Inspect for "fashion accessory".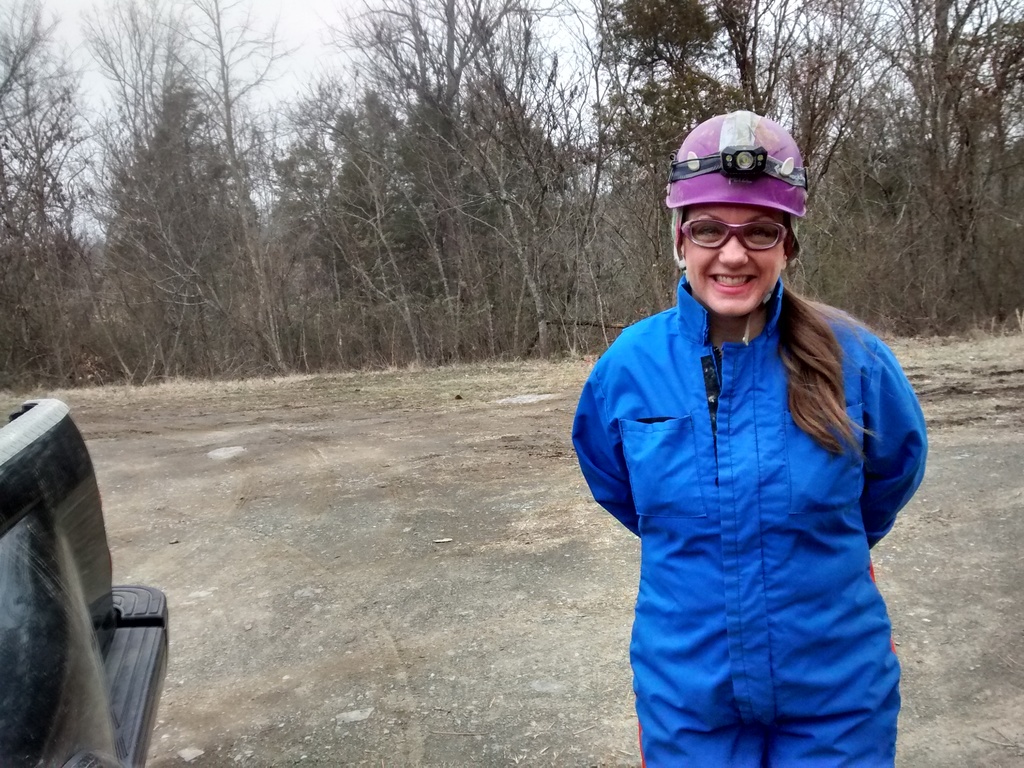
Inspection: [x1=681, y1=216, x2=788, y2=253].
